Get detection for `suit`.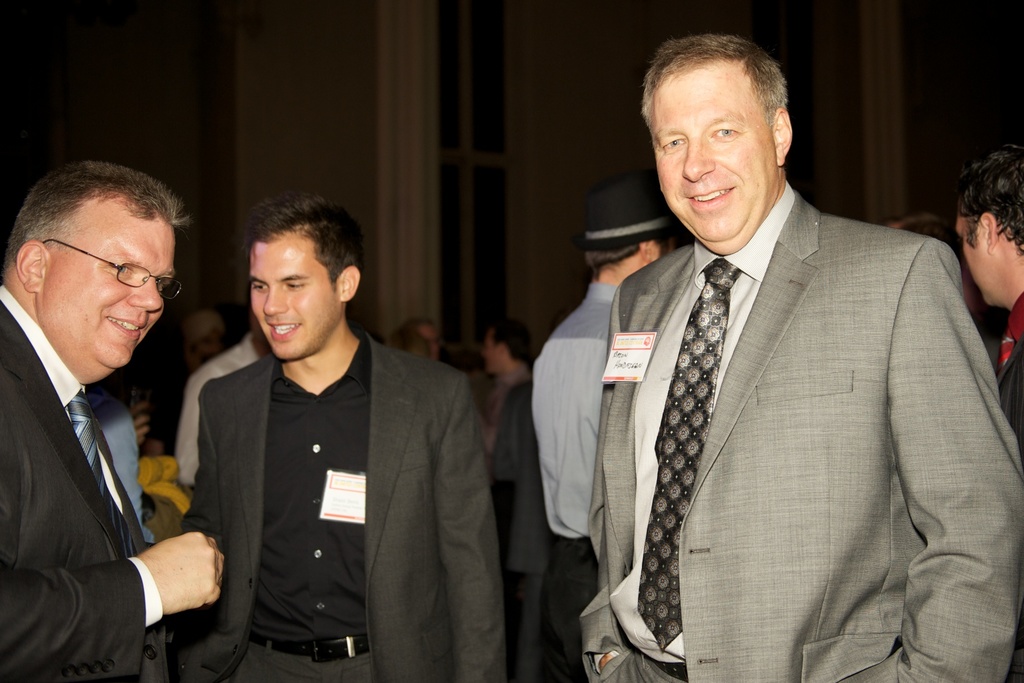
Detection: BBox(578, 194, 1023, 682).
